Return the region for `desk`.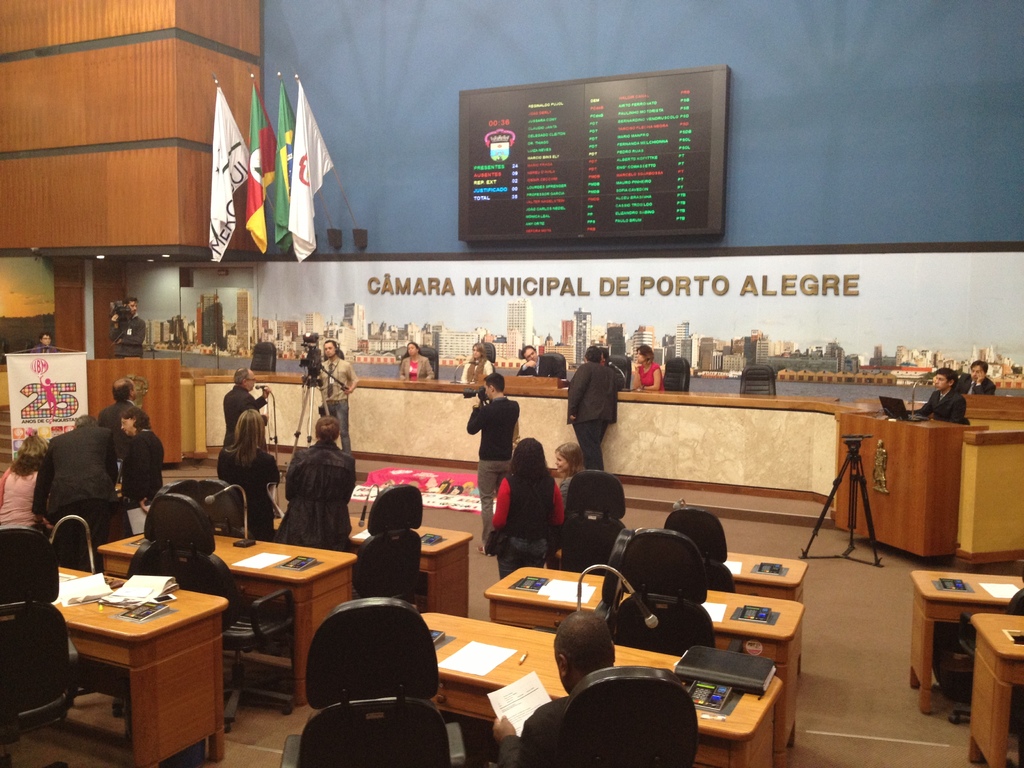
x1=93, y1=525, x2=360, y2=711.
